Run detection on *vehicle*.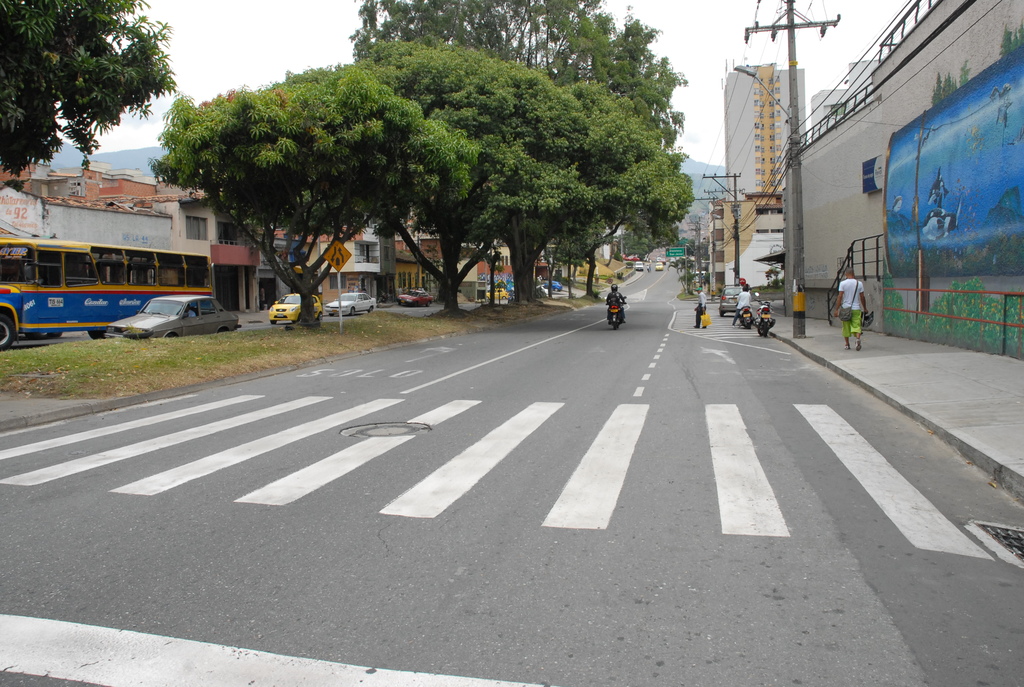
Result: l=104, t=295, r=239, b=338.
